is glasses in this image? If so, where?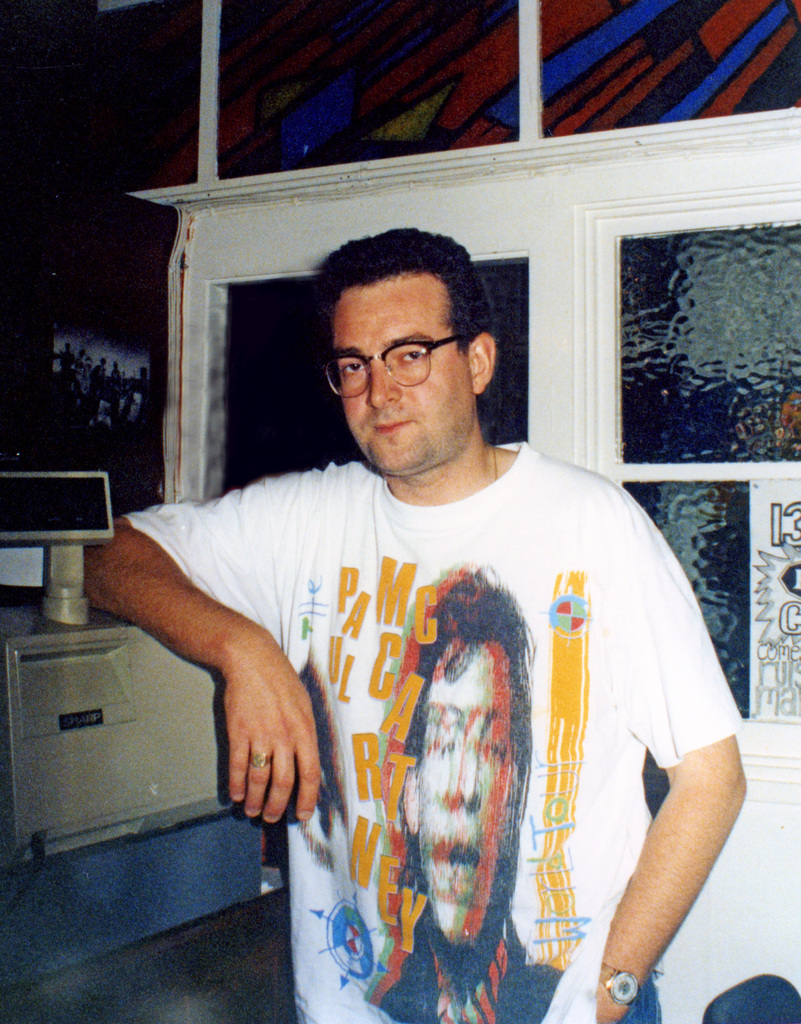
Yes, at [314, 329, 478, 385].
